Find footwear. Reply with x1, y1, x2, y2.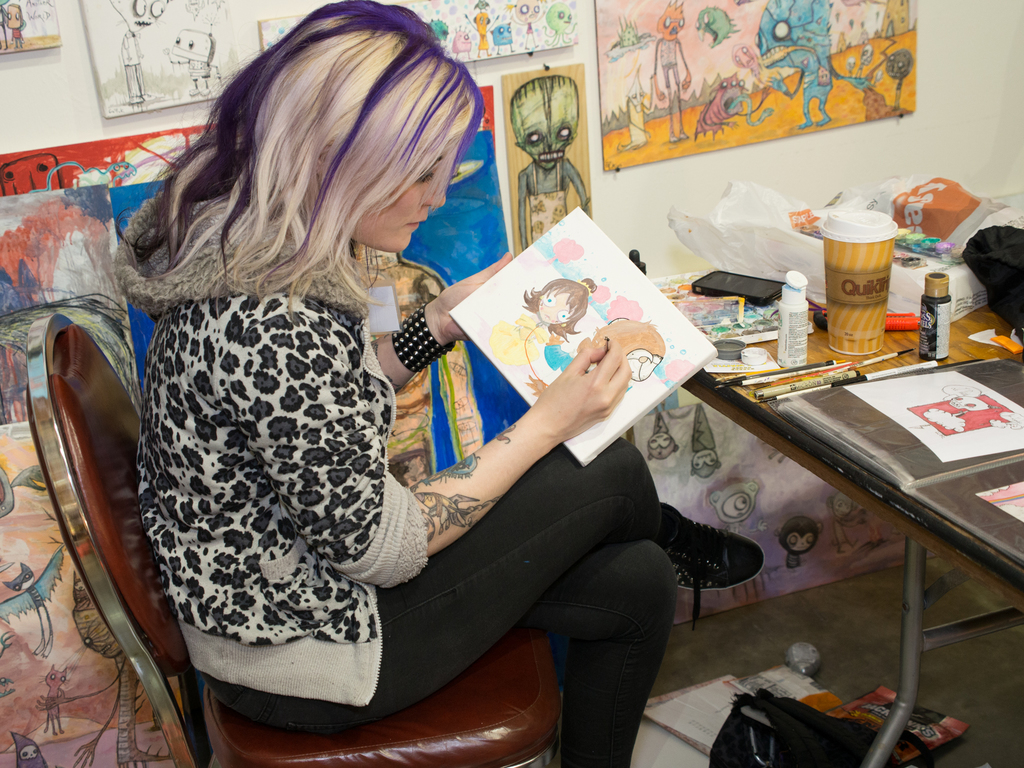
666, 522, 762, 616.
